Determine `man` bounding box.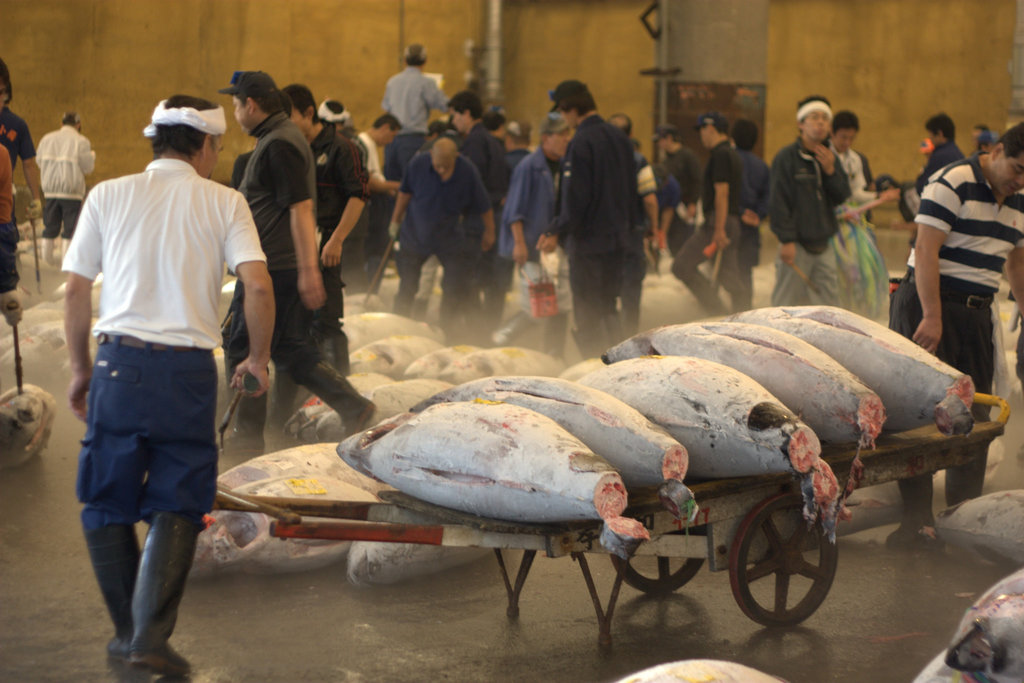
Determined: 891,117,1023,554.
